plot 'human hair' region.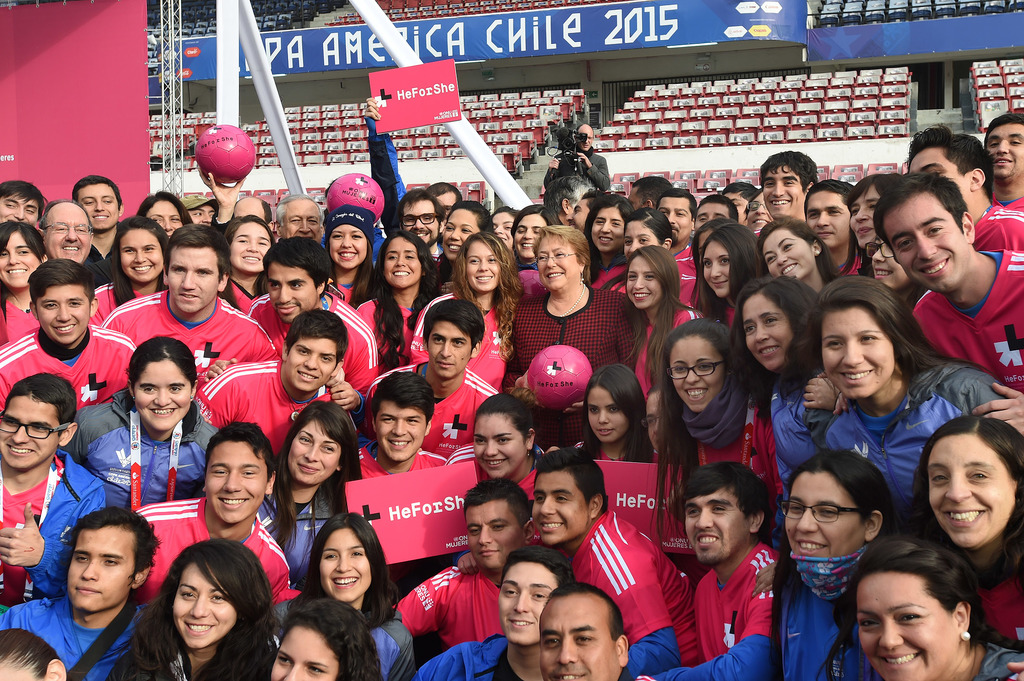
Plotted at <bbox>281, 309, 348, 375</bbox>.
